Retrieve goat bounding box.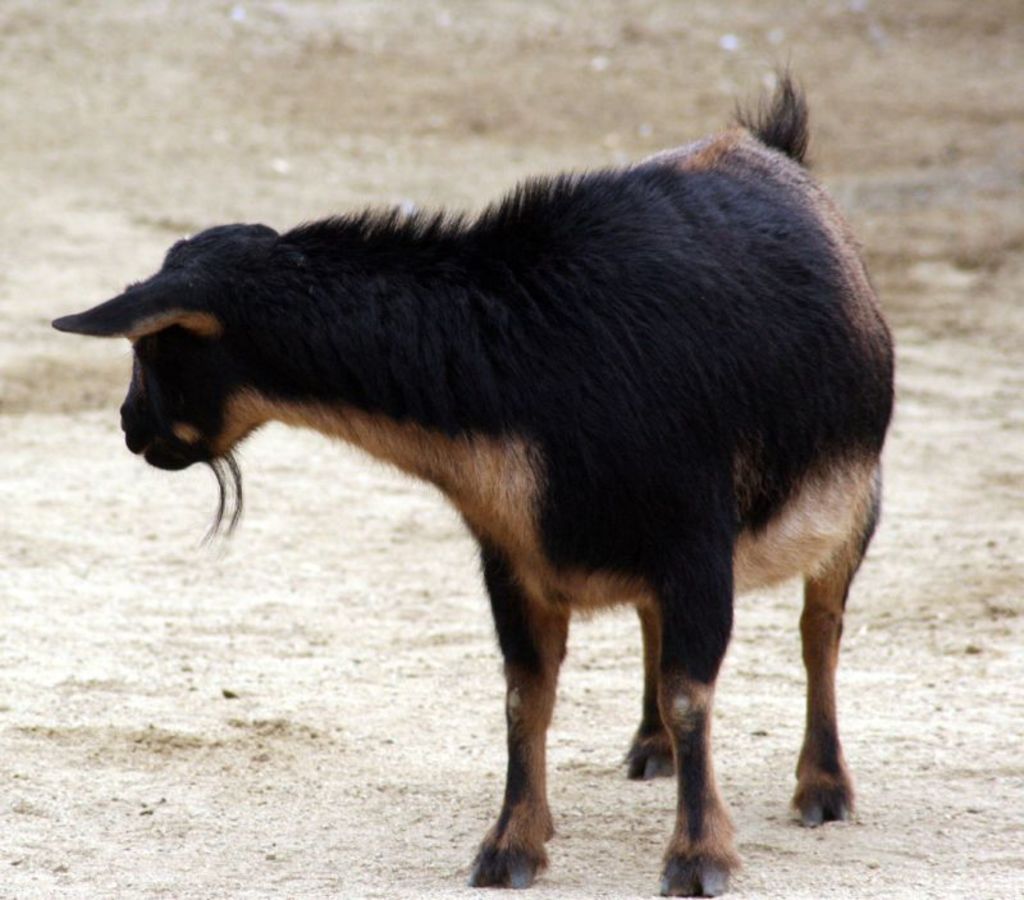
Bounding box: [42,59,901,899].
